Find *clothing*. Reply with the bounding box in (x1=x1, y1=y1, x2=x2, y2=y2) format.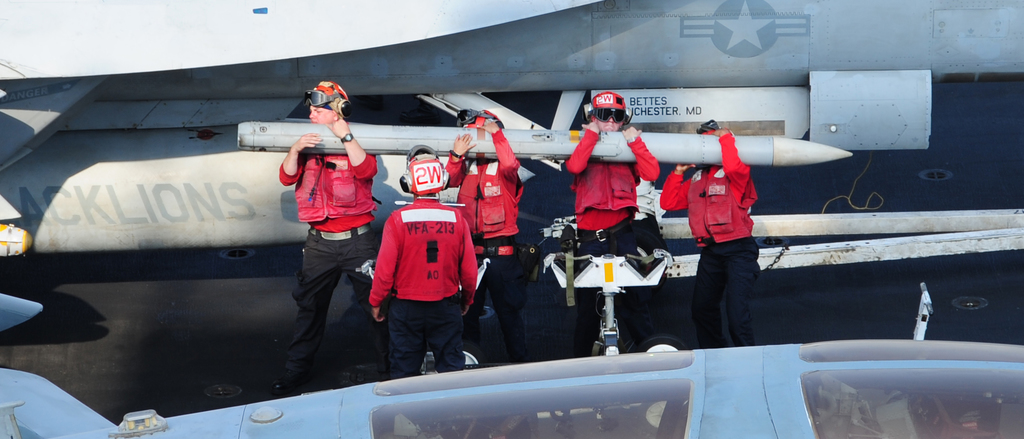
(x1=564, y1=125, x2=678, y2=349).
